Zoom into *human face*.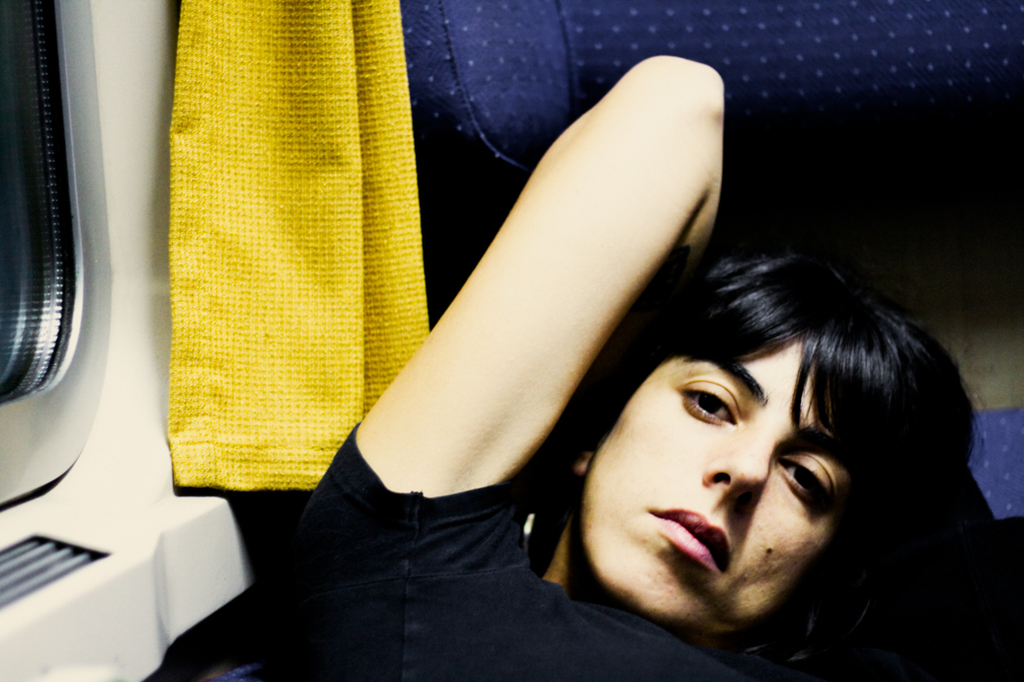
Zoom target: bbox=(585, 331, 853, 622).
